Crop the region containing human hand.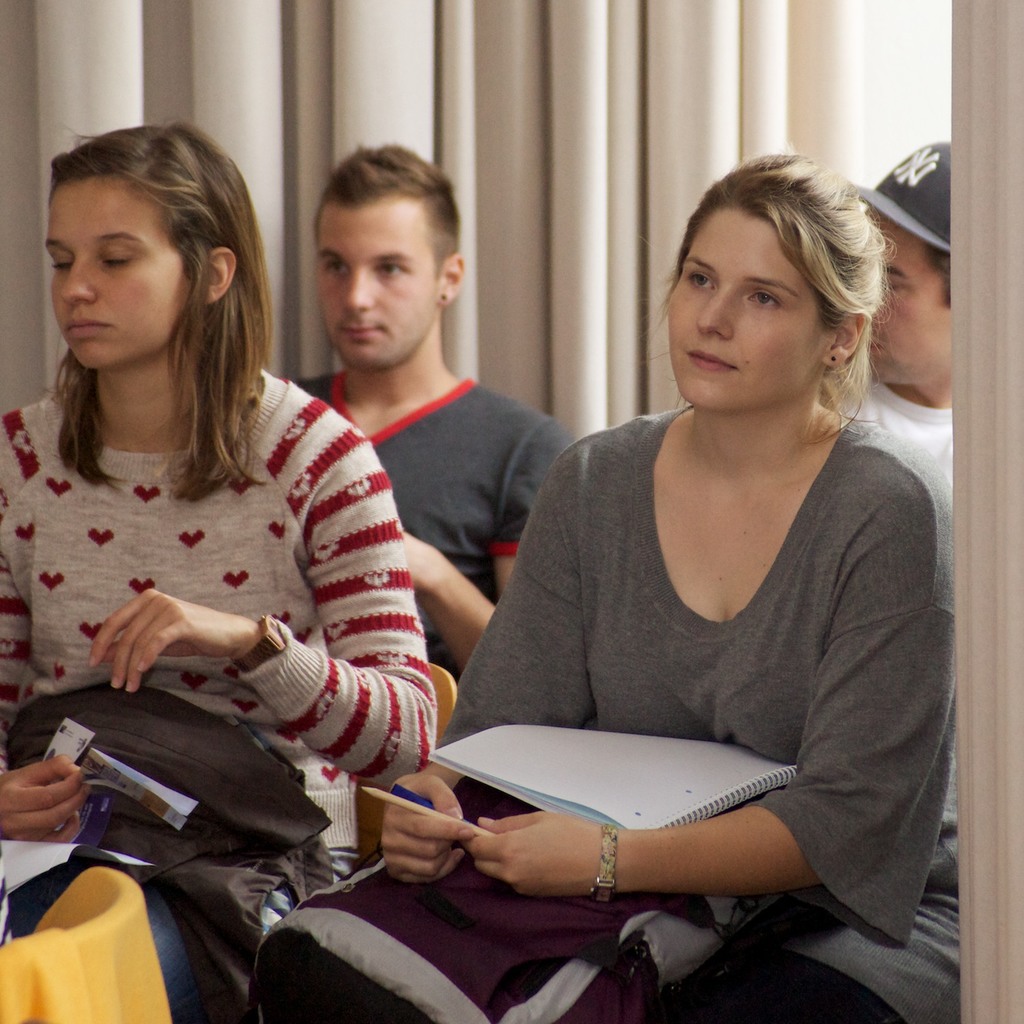
Crop region: (83, 586, 258, 696).
